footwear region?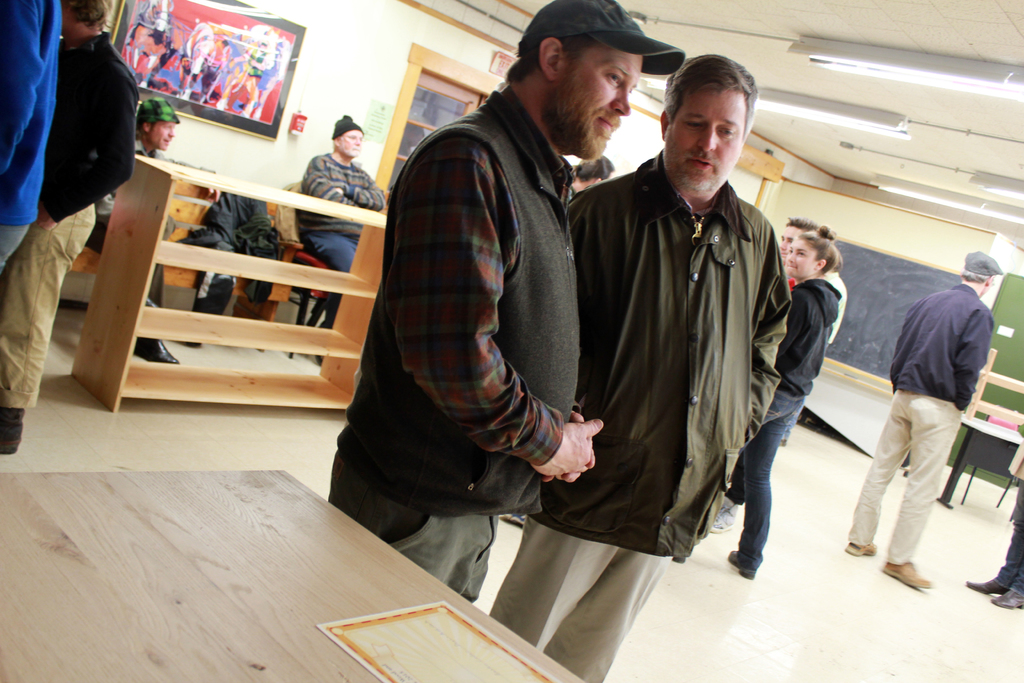
detection(725, 547, 755, 580)
